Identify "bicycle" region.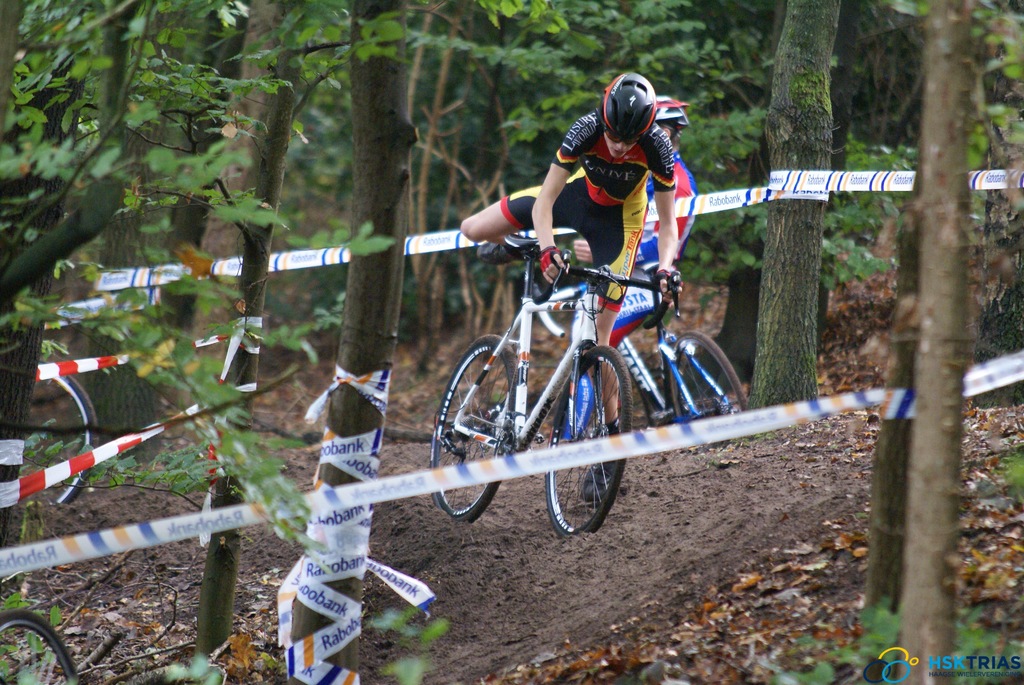
Region: x1=431 y1=233 x2=678 y2=539.
